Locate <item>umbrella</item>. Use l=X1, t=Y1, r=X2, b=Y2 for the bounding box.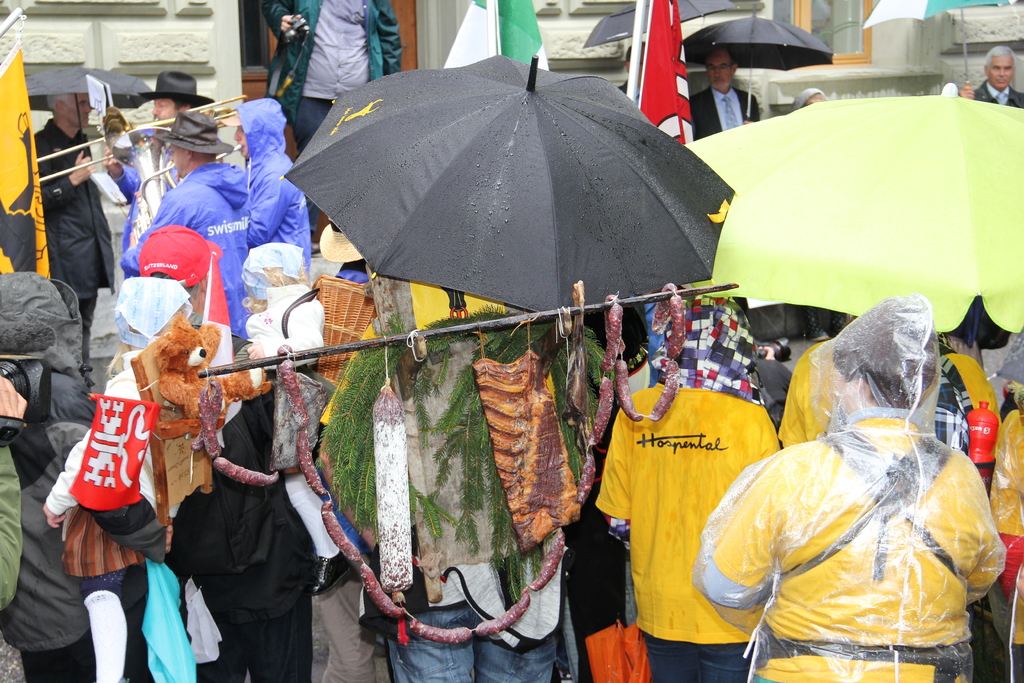
l=280, t=53, r=746, b=322.
